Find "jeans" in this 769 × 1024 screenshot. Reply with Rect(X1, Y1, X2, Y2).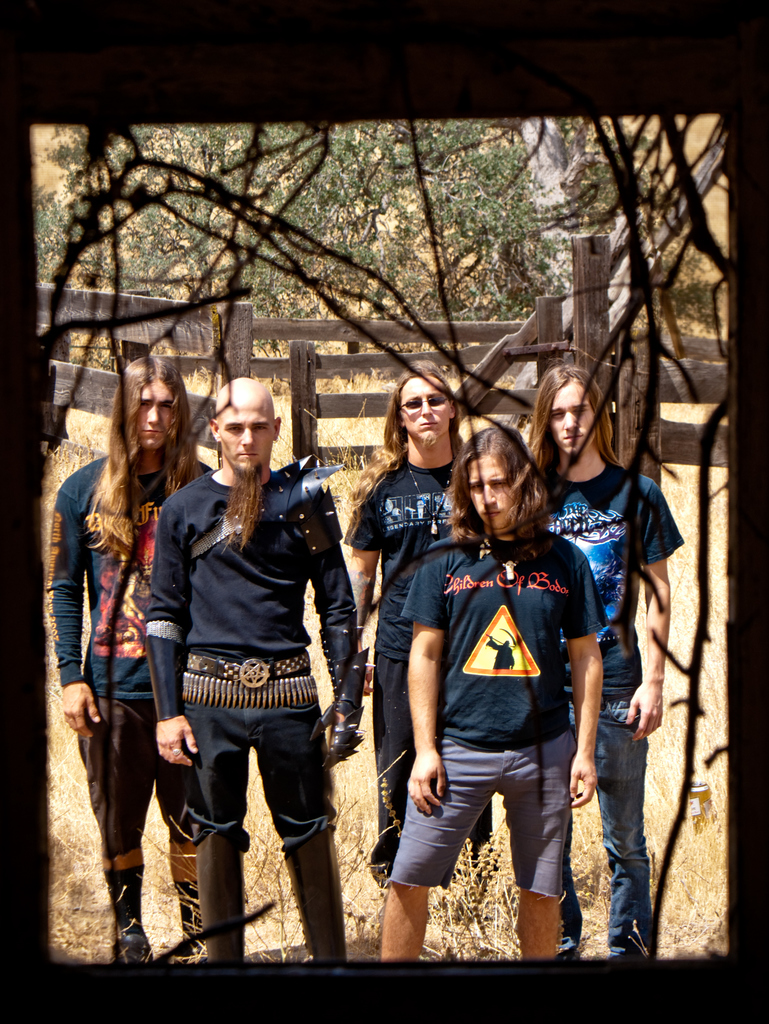
Rect(197, 696, 327, 836).
